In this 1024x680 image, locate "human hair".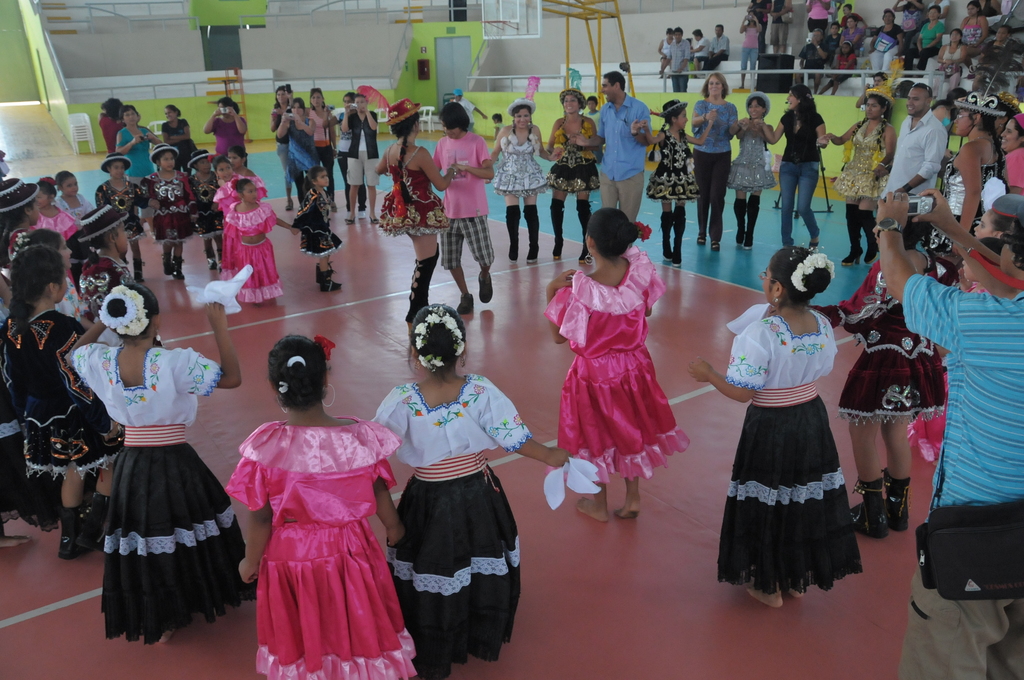
Bounding box: {"x1": 492, "y1": 113, "x2": 505, "y2": 123}.
